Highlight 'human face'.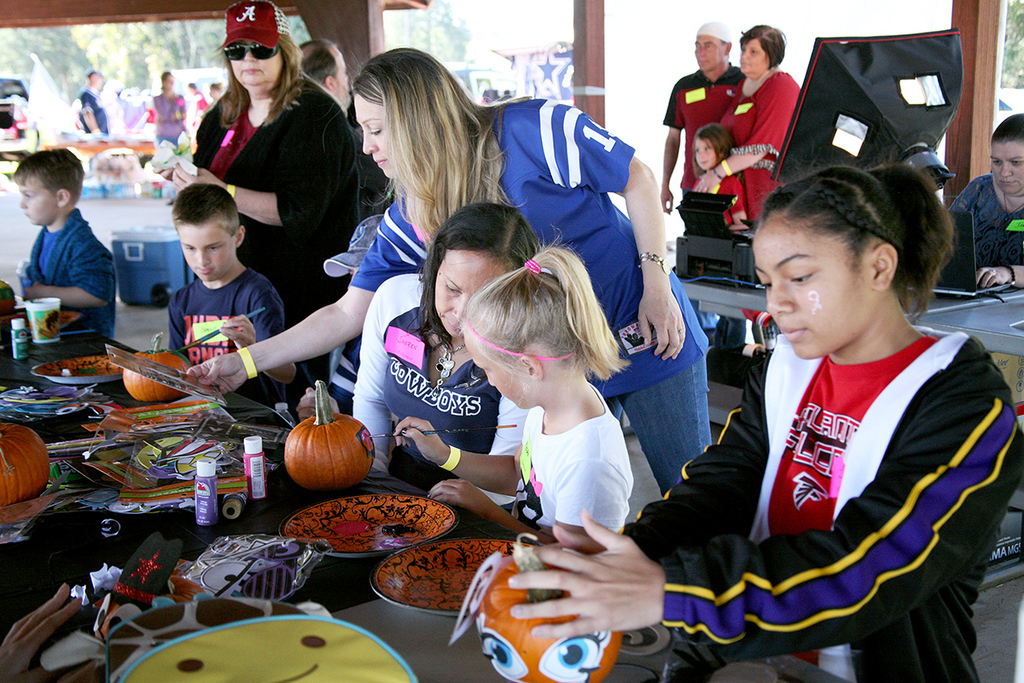
Highlighted region: bbox=[94, 73, 104, 90].
